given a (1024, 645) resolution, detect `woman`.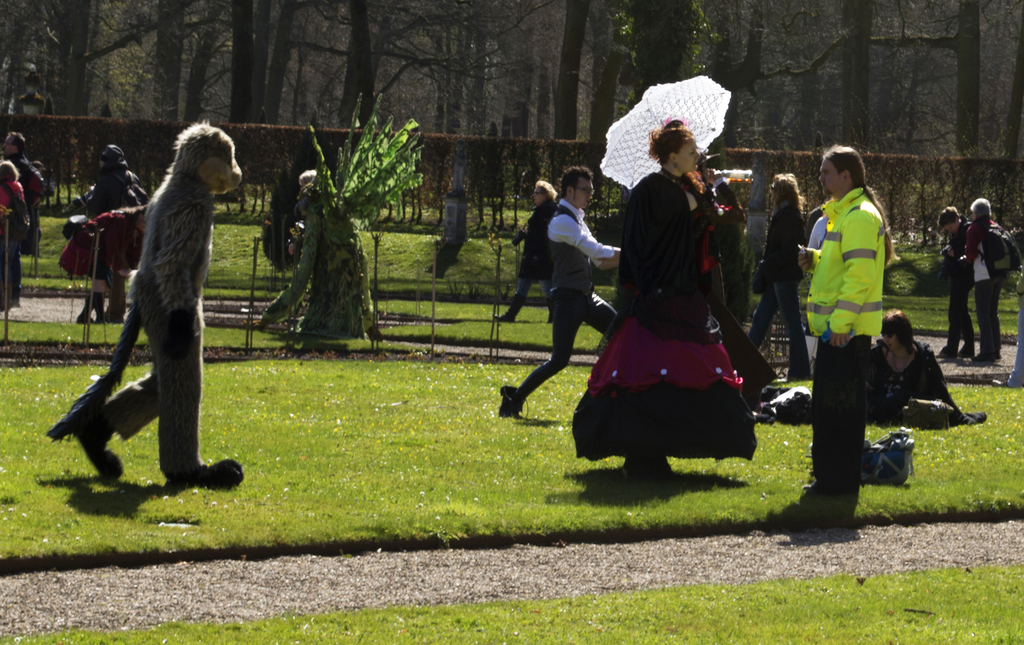
detection(492, 183, 556, 322).
